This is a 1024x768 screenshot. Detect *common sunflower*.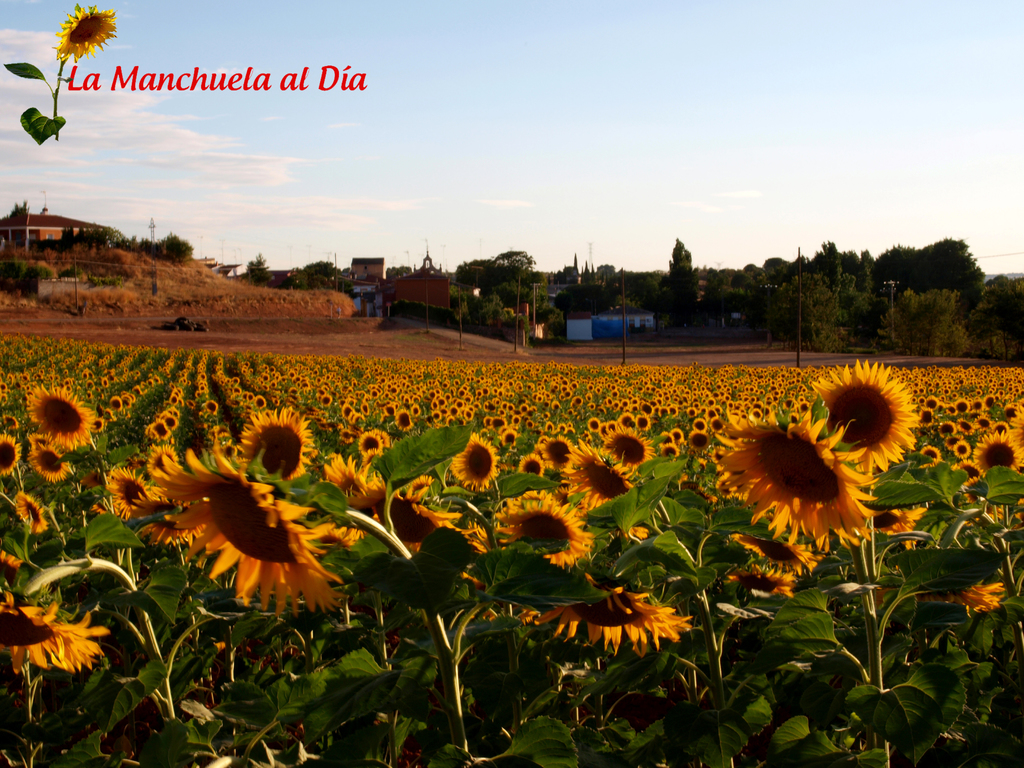
[502, 488, 588, 555].
